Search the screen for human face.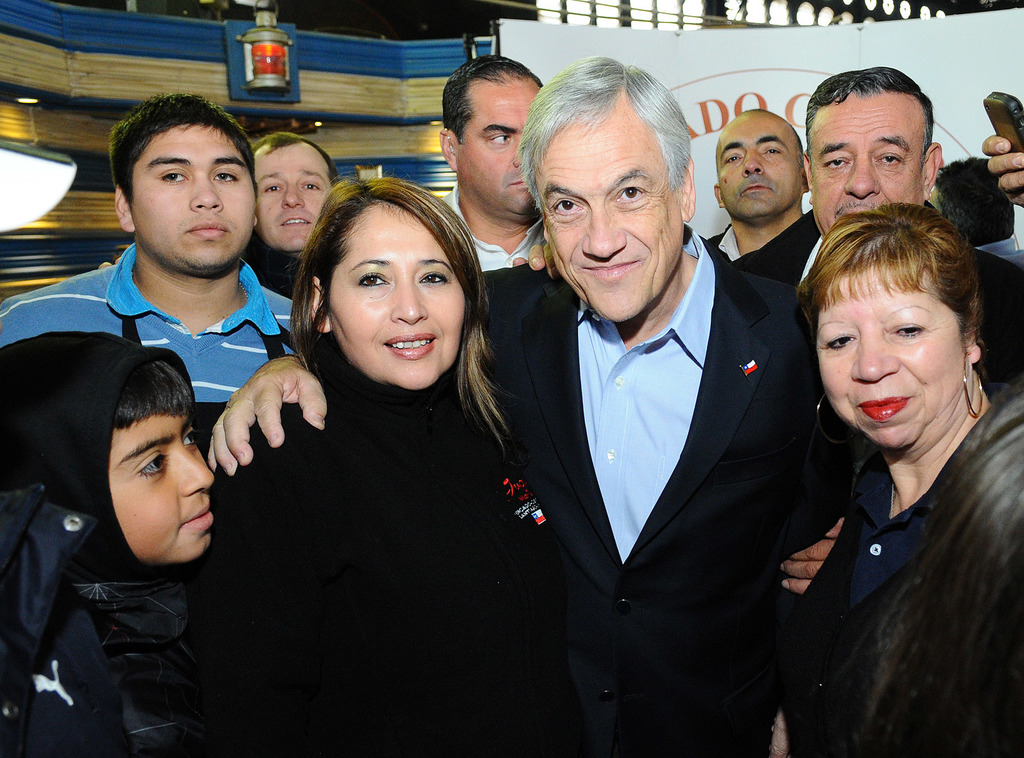
Found at left=327, top=200, right=467, bottom=389.
